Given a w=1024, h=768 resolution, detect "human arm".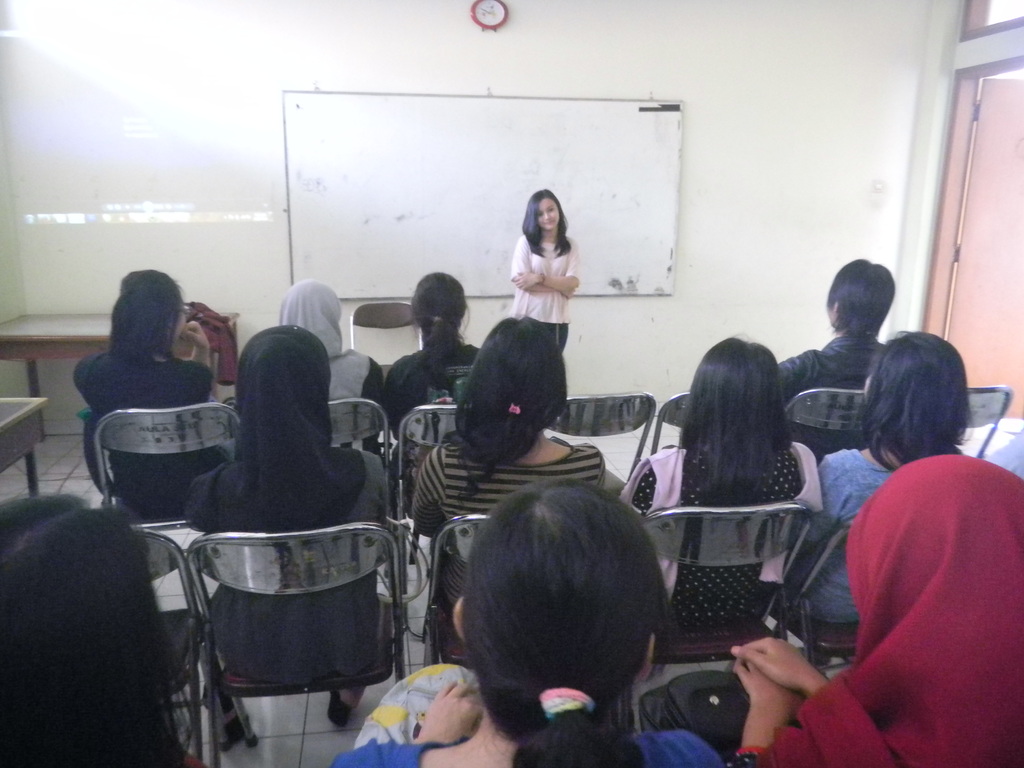
(511, 241, 578, 298).
